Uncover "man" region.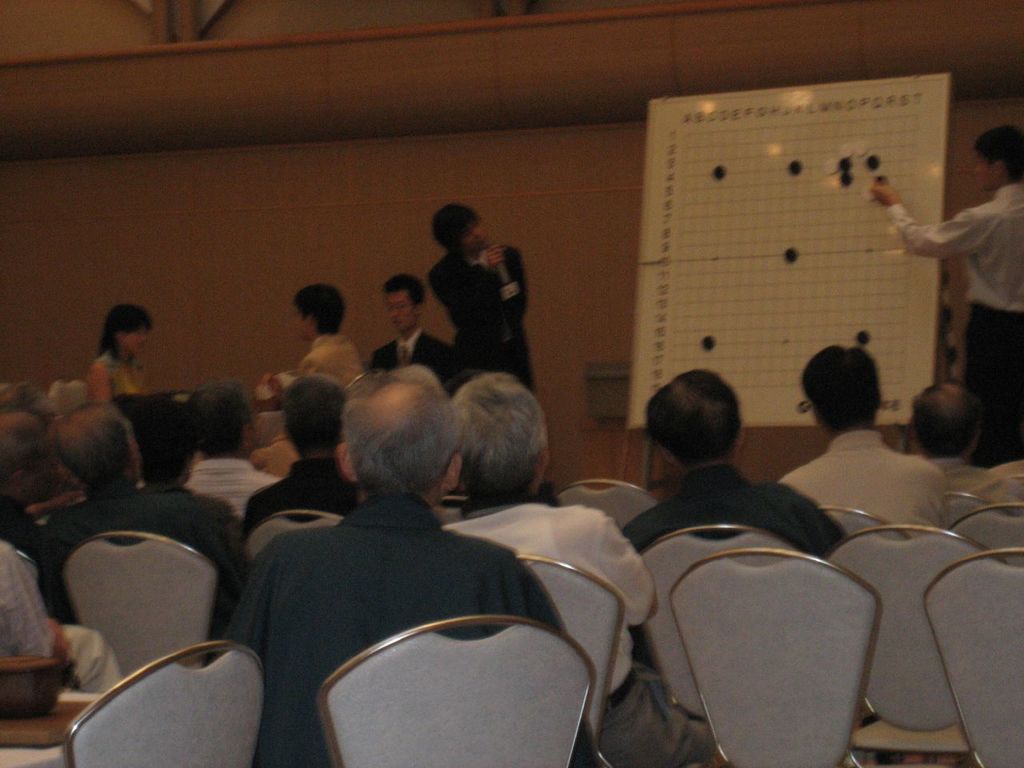
Uncovered: (442, 366, 714, 767).
